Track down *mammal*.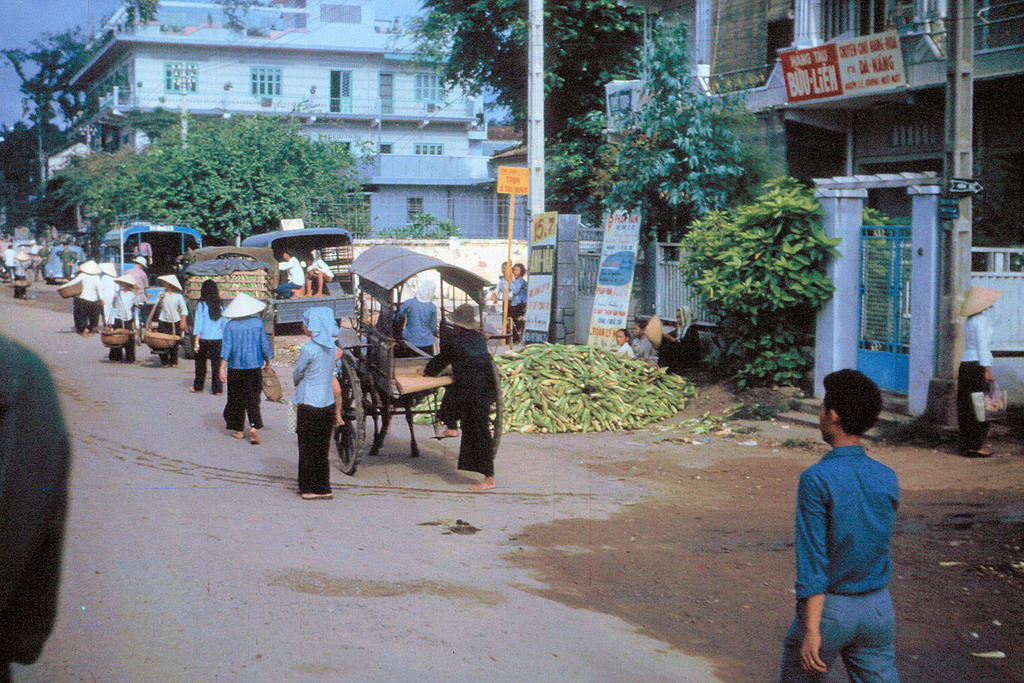
Tracked to select_region(390, 275, 439, 399).
